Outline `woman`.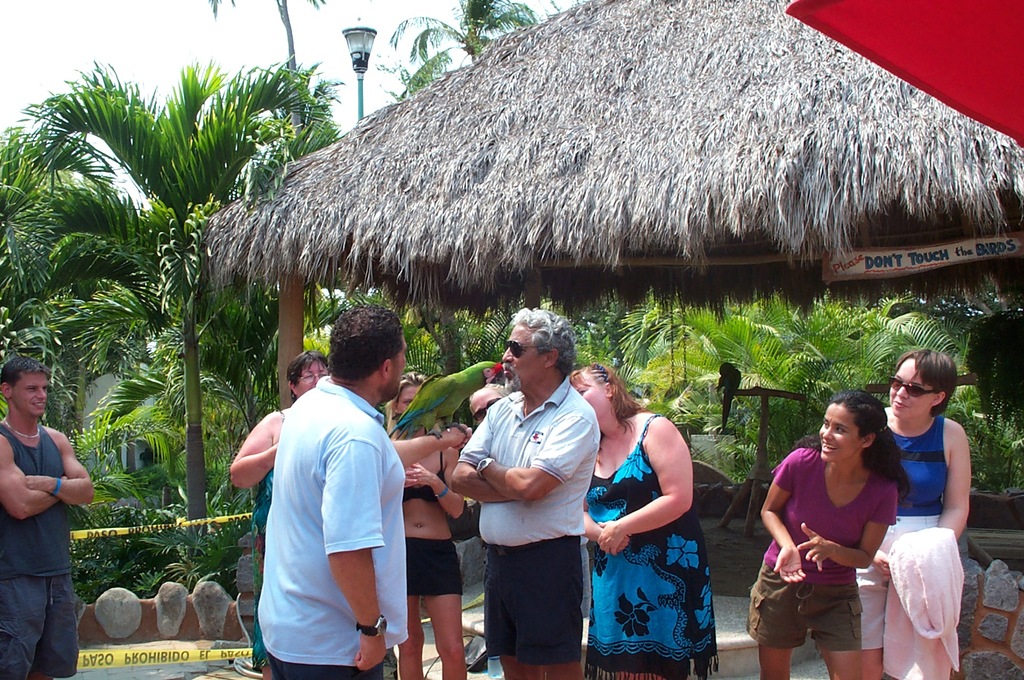
Outline: [742,391,913,679].
